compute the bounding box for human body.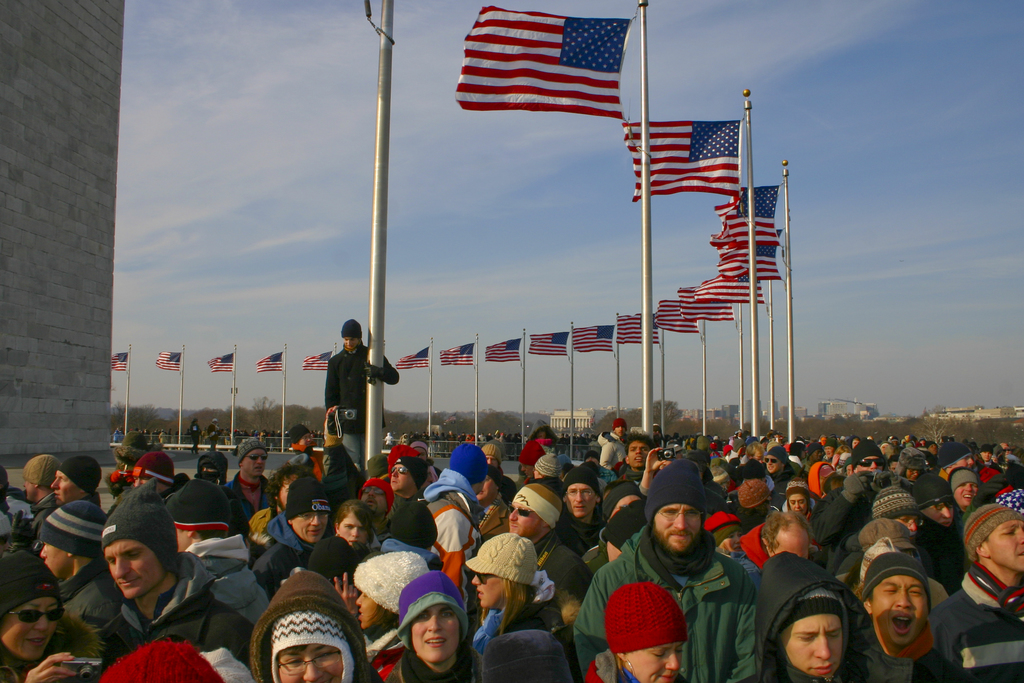
325,319,397,461.
